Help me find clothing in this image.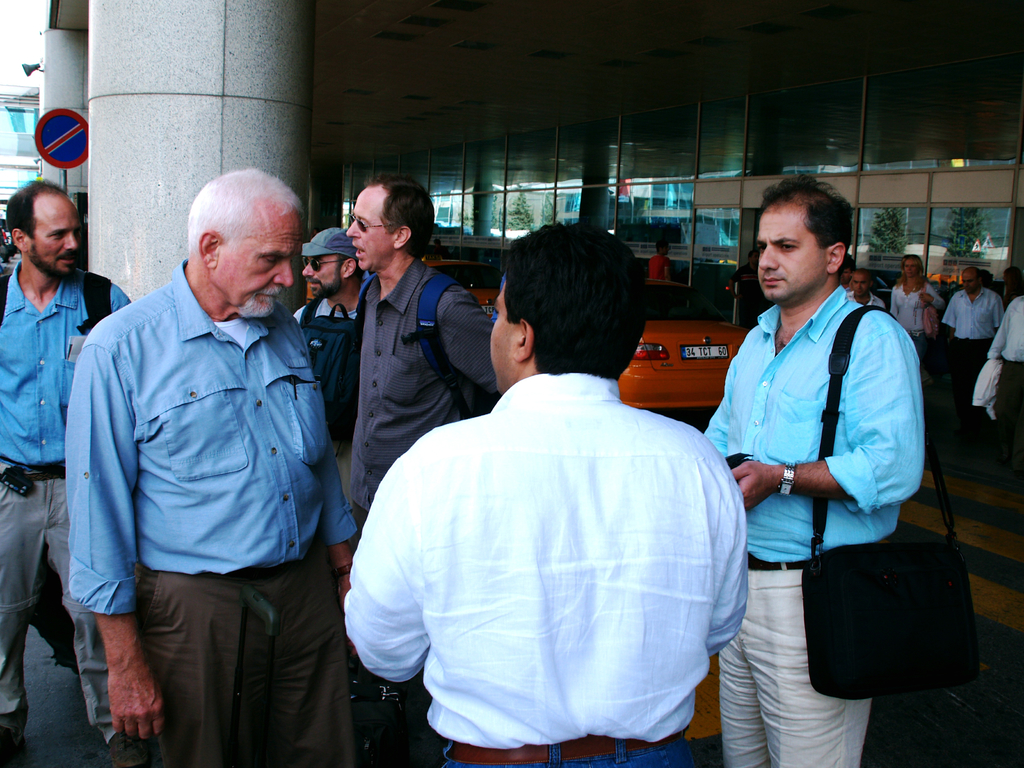
Found it: Rect(986, 294, 1023, 413).
